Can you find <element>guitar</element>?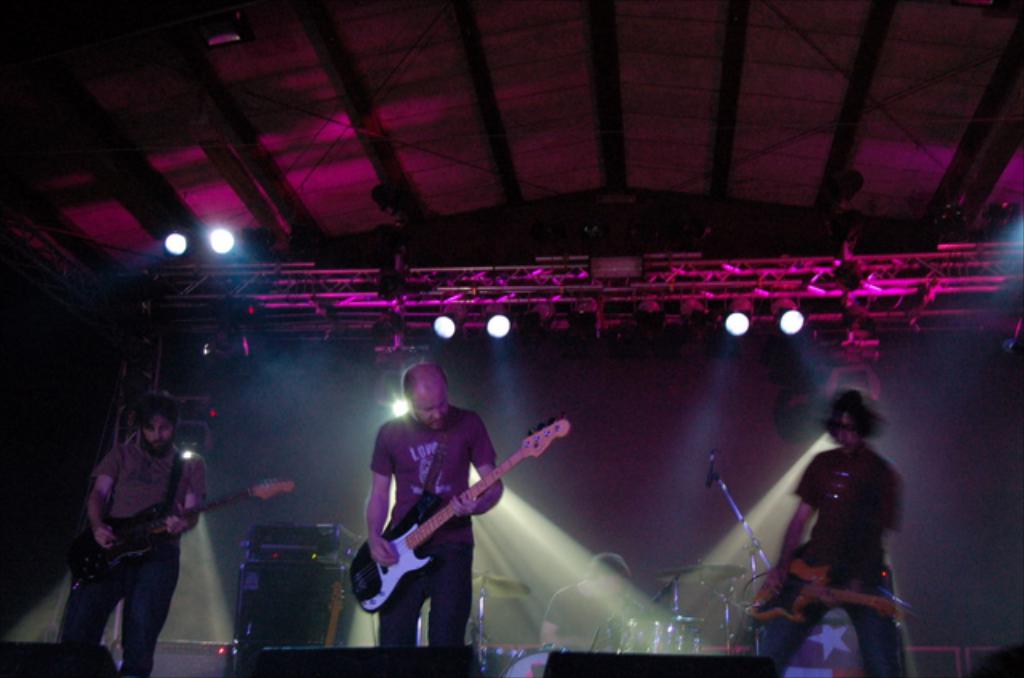
Yes, bounding box: l=758, t=548, r=910, b=640.
